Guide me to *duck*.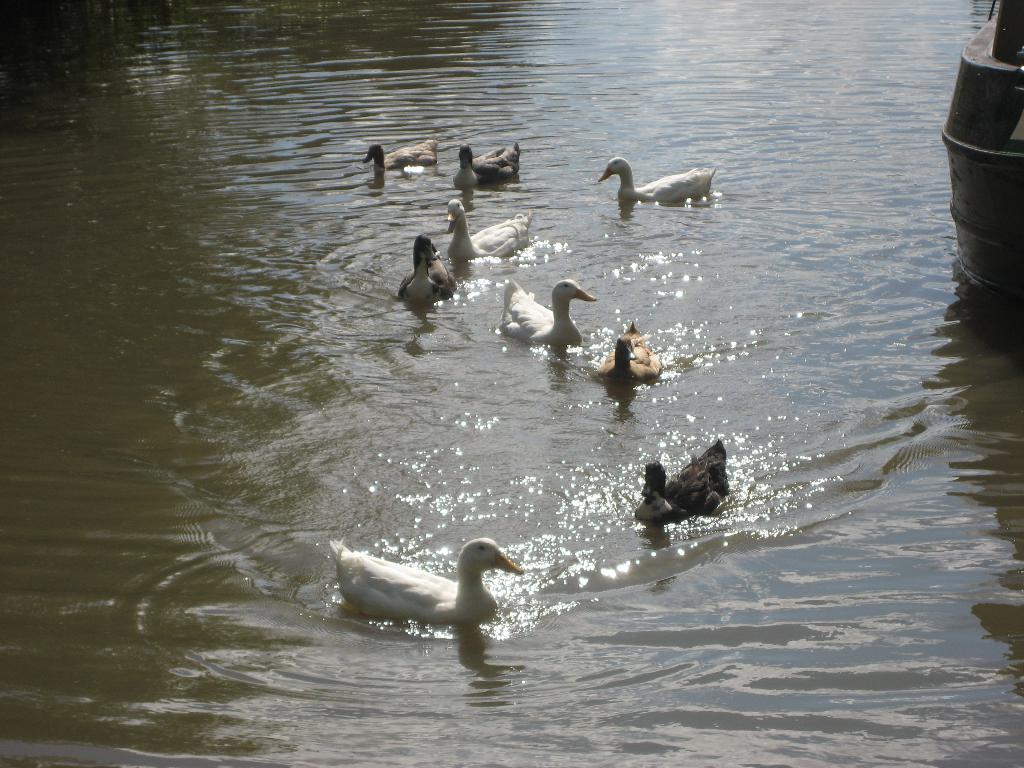
Guidance: box(323, 532, 540, 641).
